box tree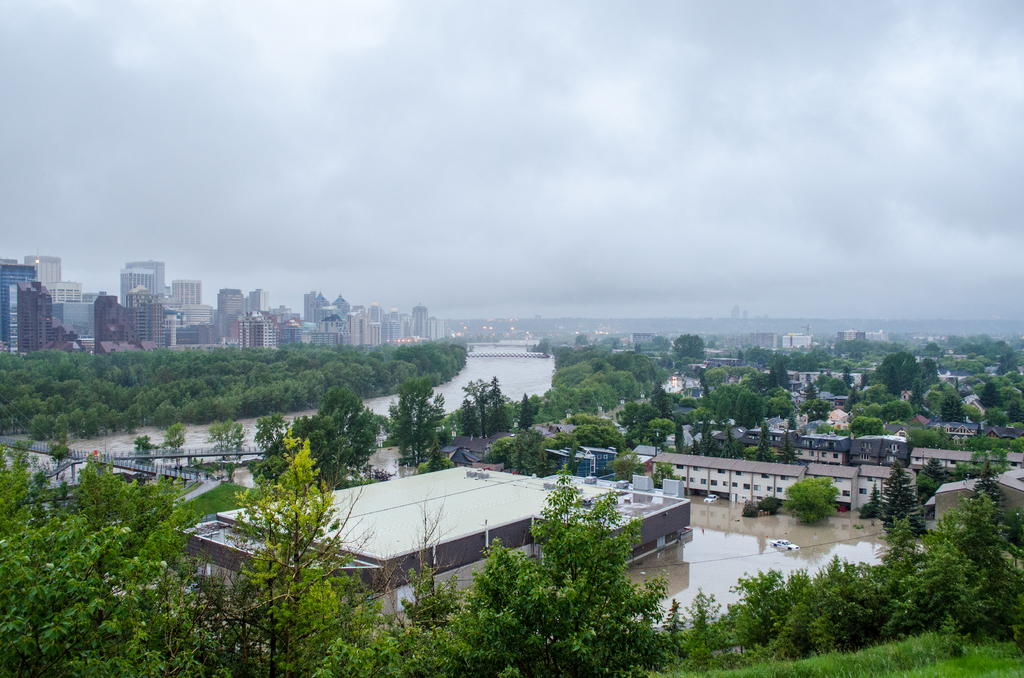
x1=912 y1=427 x2=938 y2=447
